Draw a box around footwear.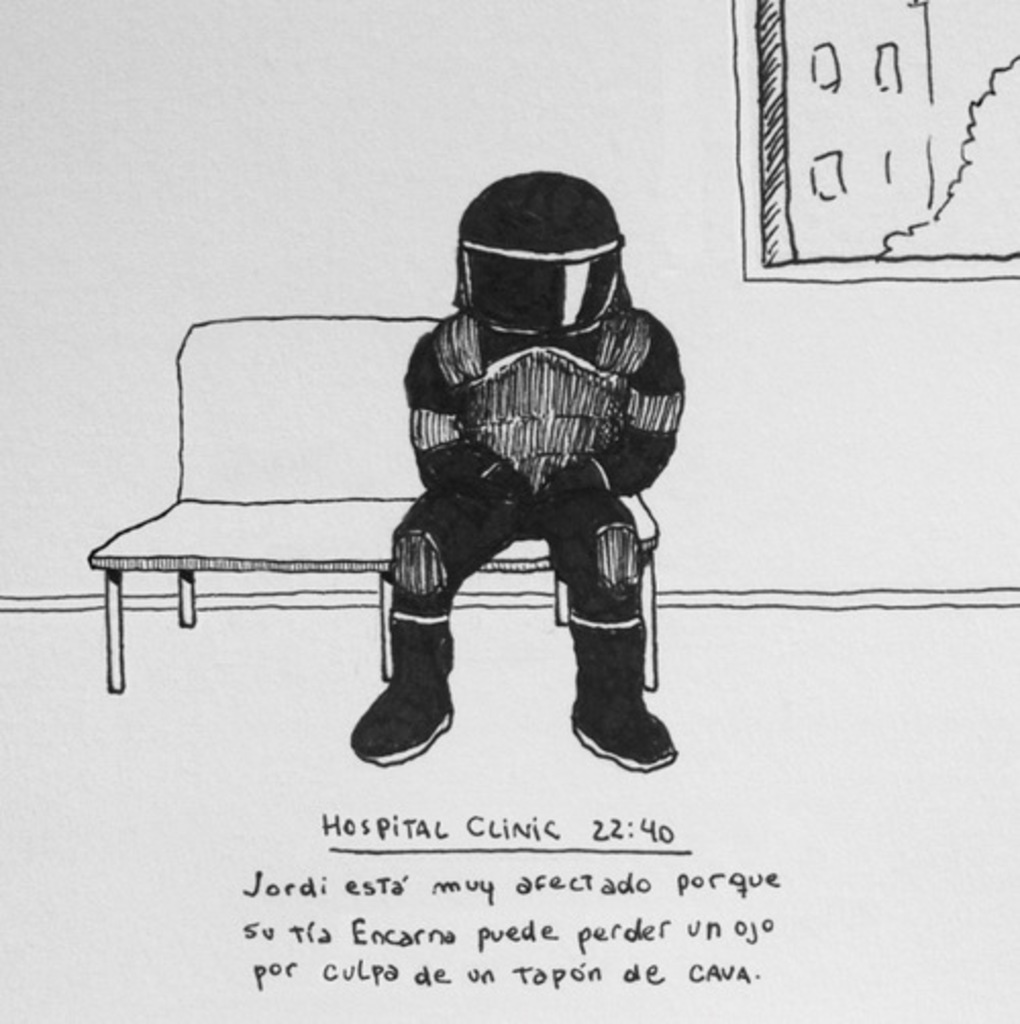
(left=565, top=614, right=683, bottom=775).
